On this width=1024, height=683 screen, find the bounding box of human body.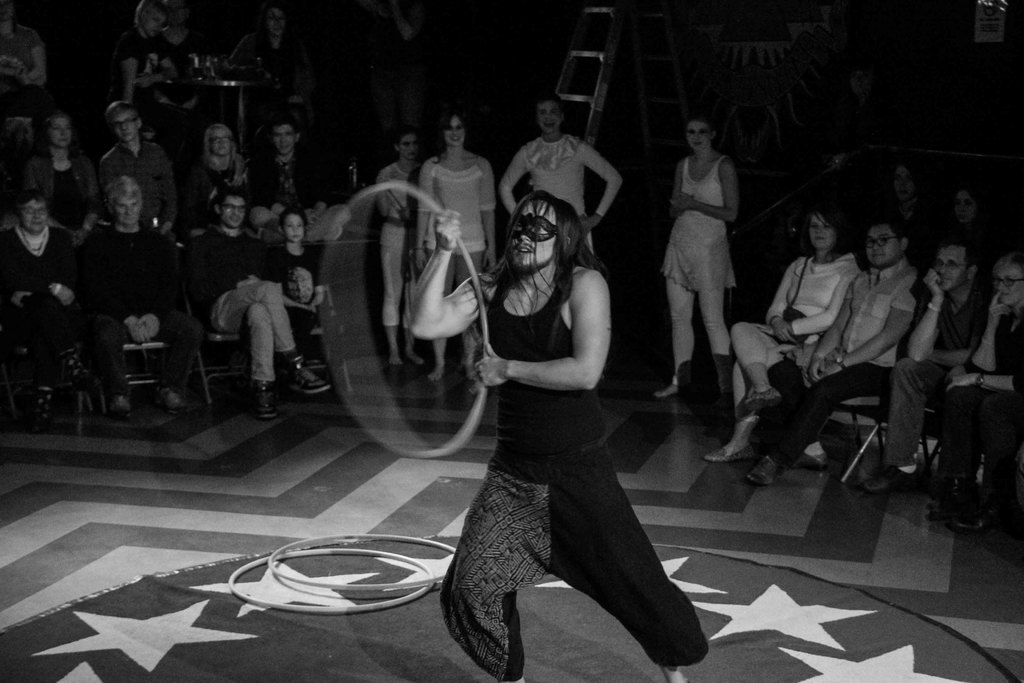
Bounding box: detection(445, 163, 705, 678).
